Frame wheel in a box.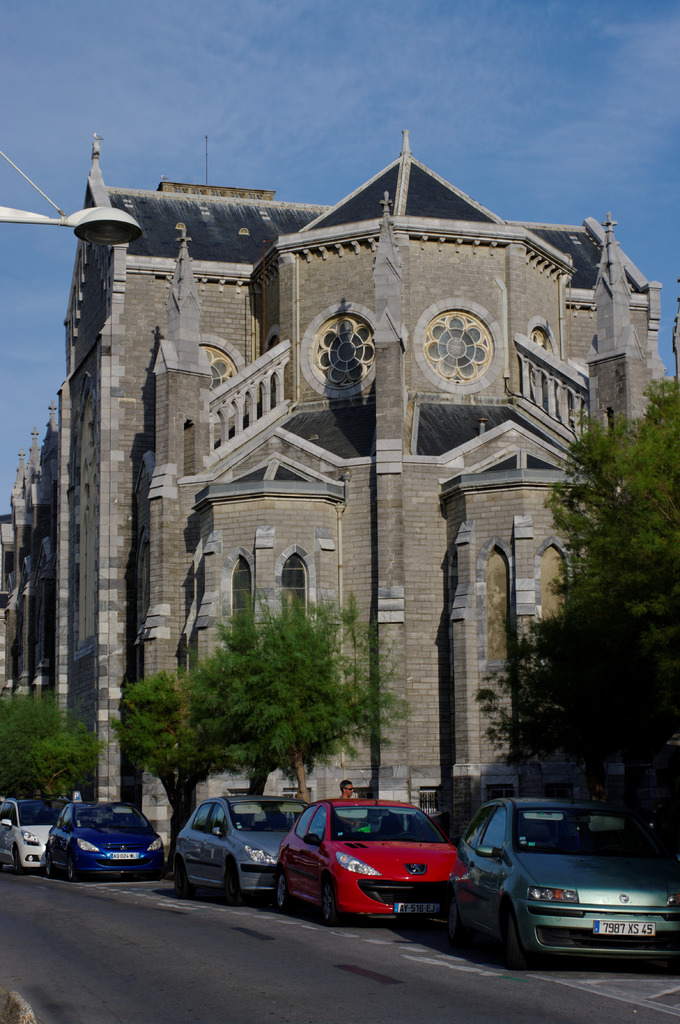
312 874 347 927.
